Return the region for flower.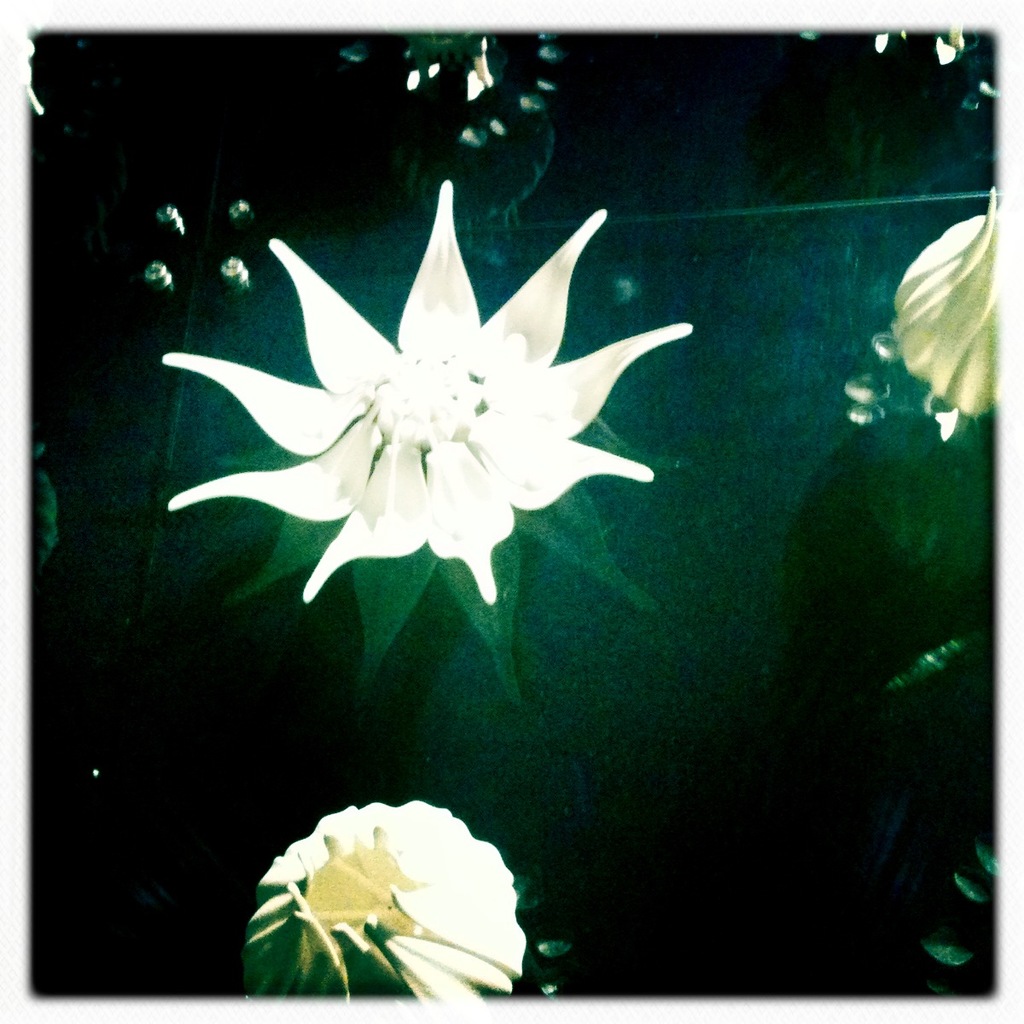
bbox=[181, 171, 702, 617].
